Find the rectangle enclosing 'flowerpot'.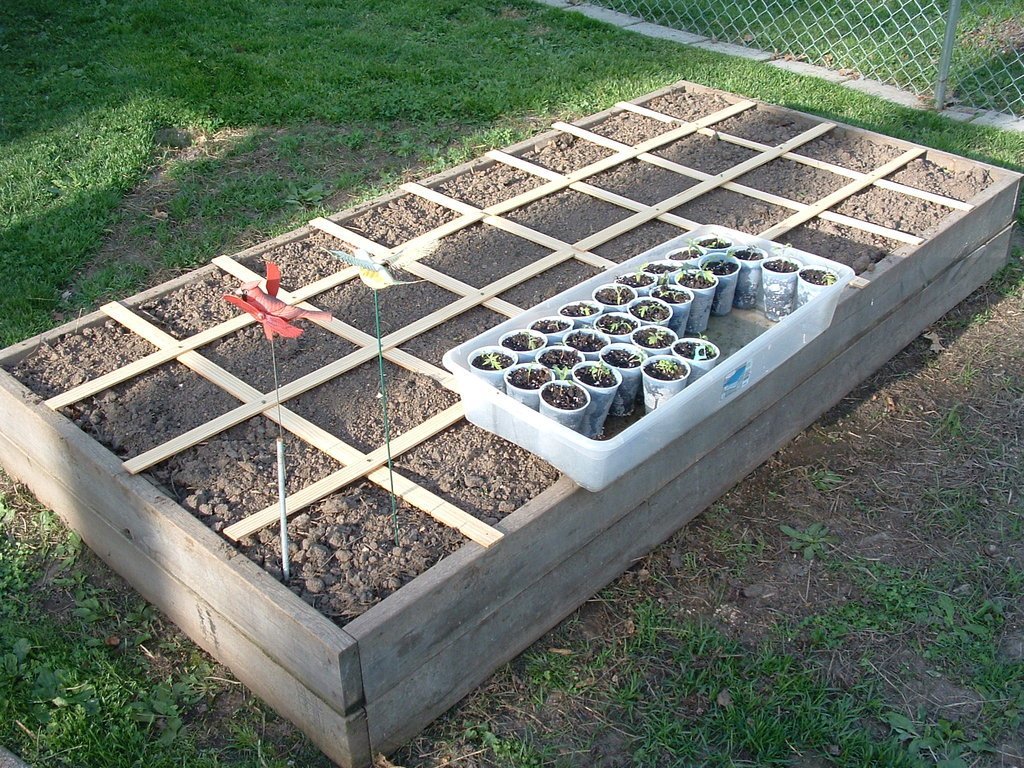
[x1=762, y1=254, x2=796, y2=320].
